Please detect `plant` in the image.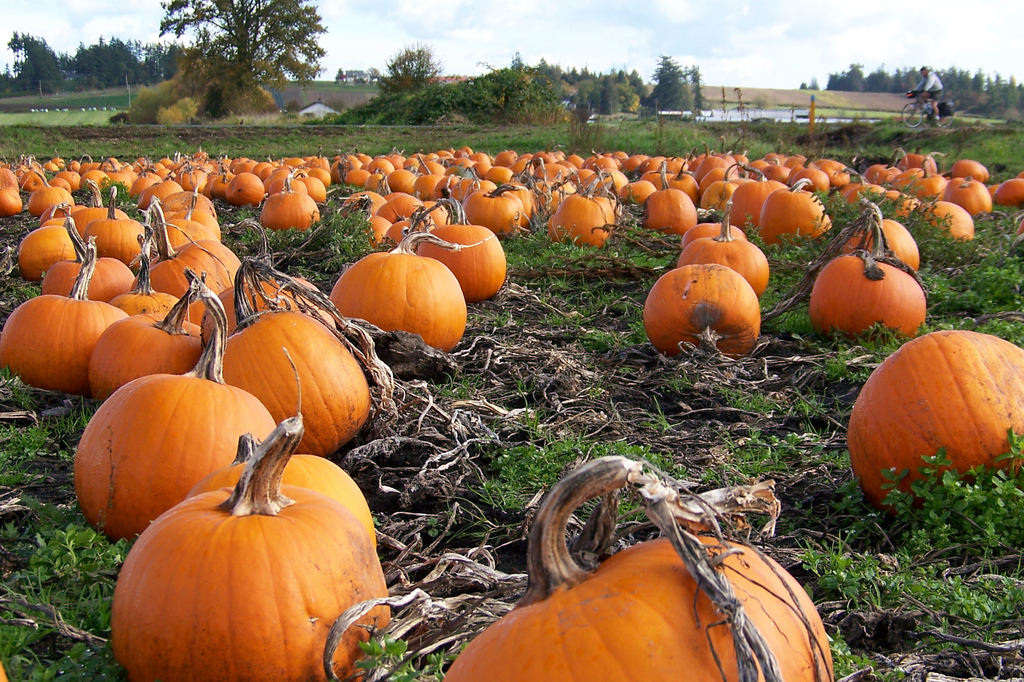
crop(372, 45, 438, 102).
